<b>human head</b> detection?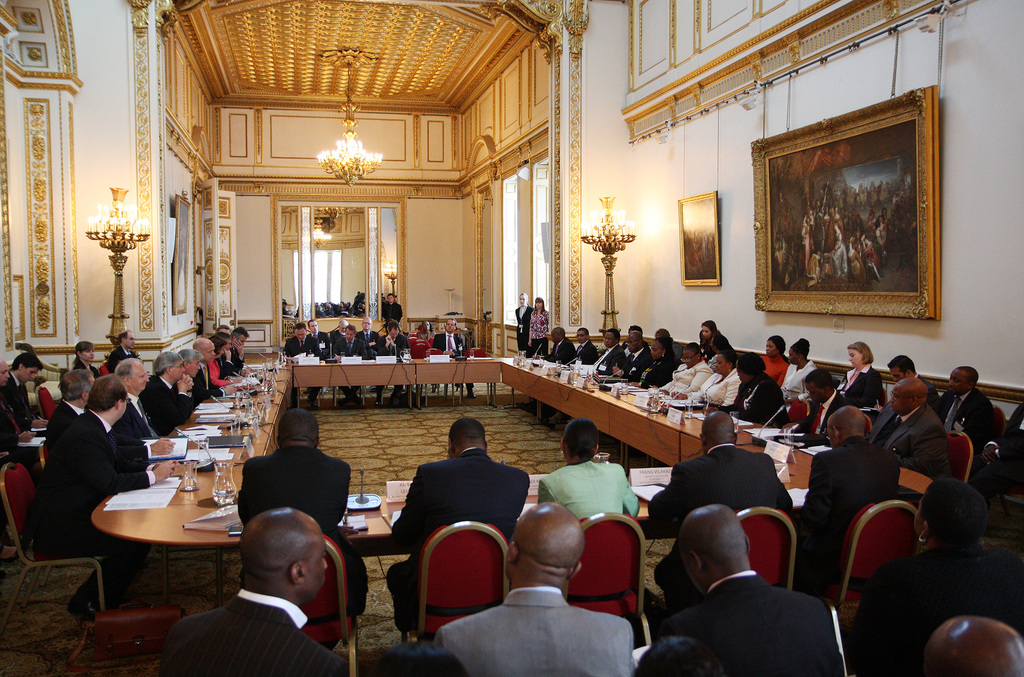
[left=359, top=315, right=371, bottom=330]
